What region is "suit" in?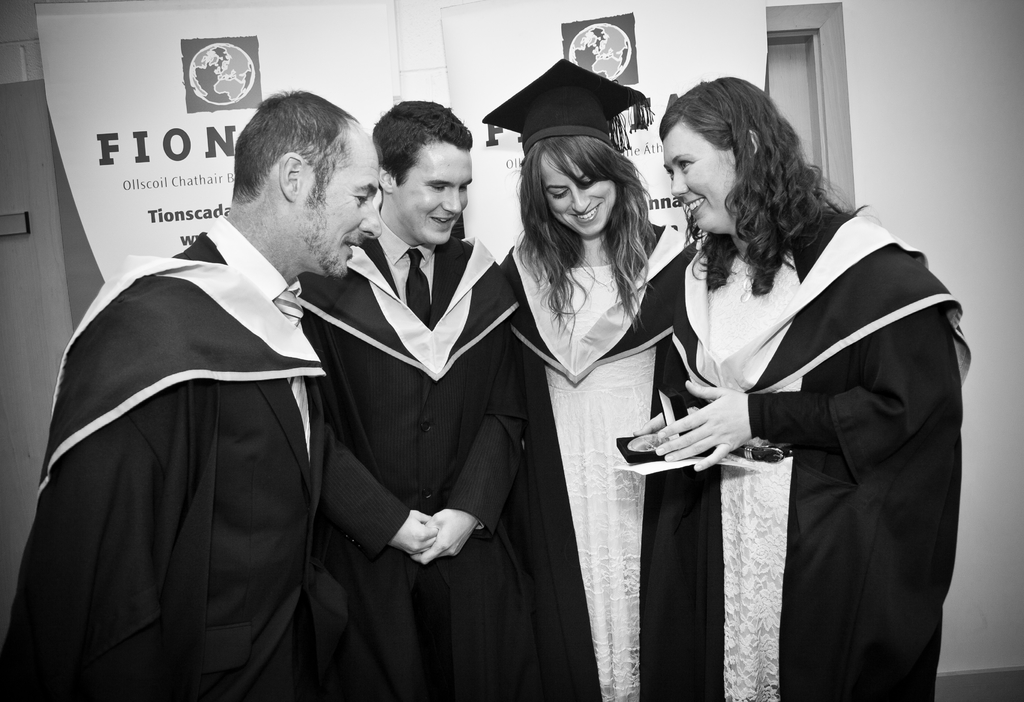
rect(296, 80, 532, 701).
